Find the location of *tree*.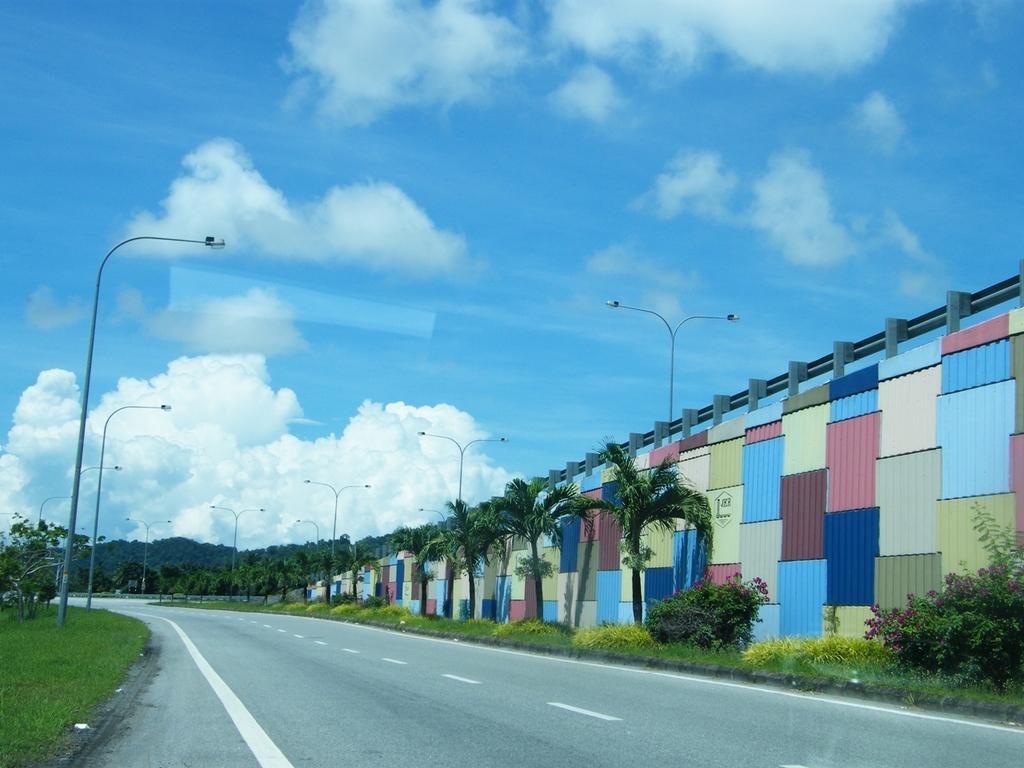
Location: (362, 473, 562, 630).
